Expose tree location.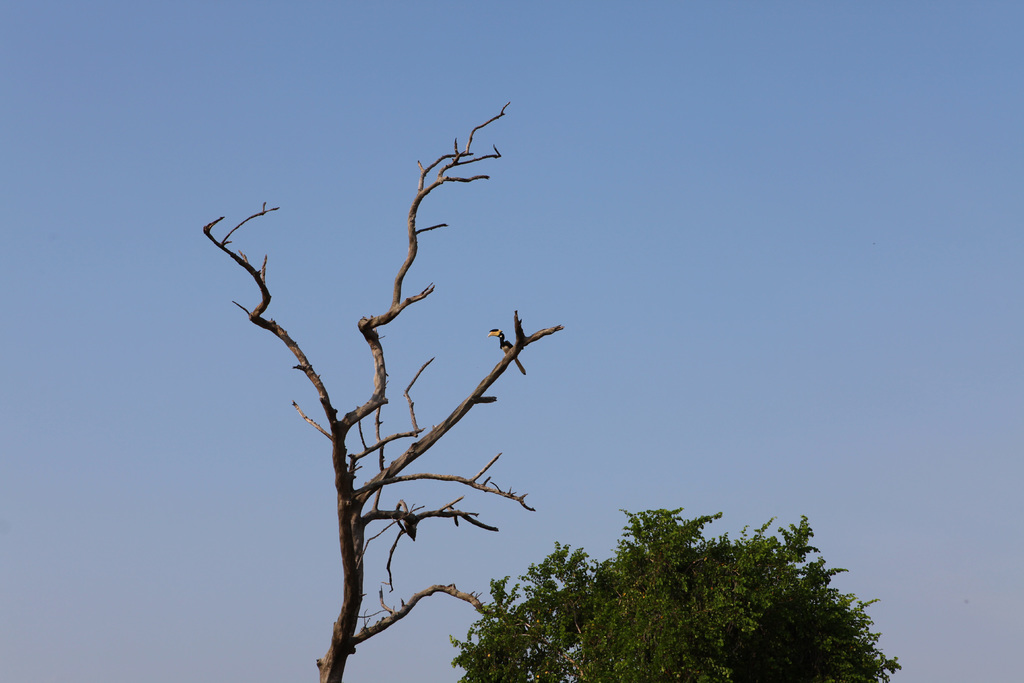
Exposed at locate(449, 509, 900, 682).
